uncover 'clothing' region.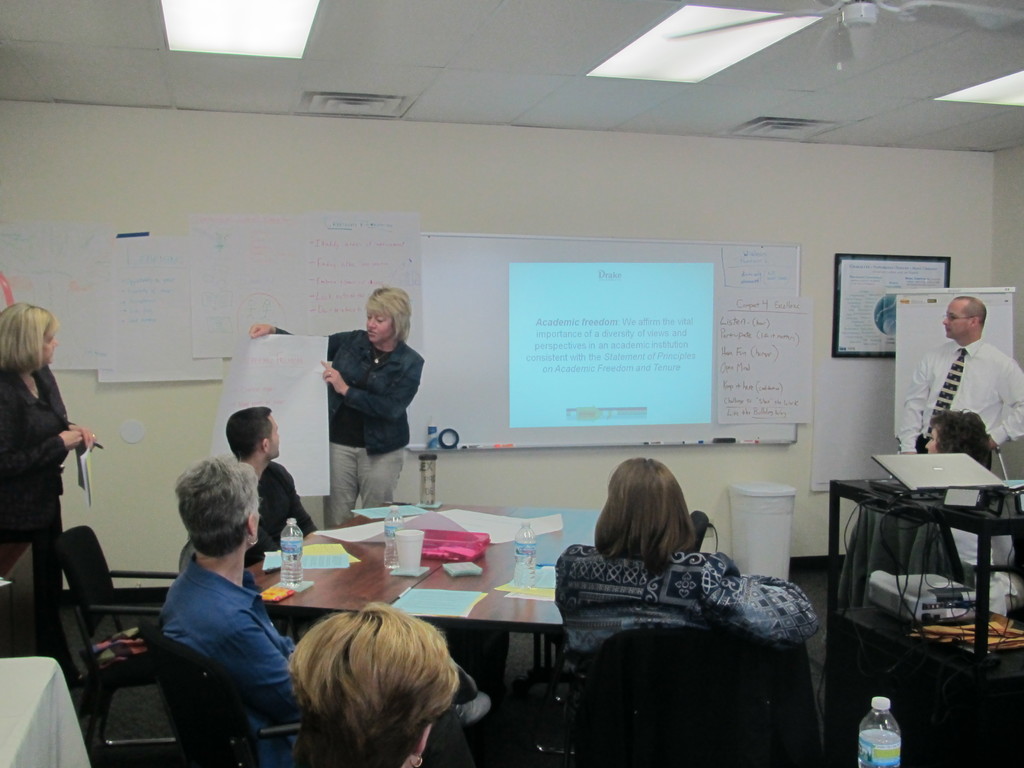
Uncovered: {"x1": 277, "y1": 328, "x2": 417, "y2": 538}.
